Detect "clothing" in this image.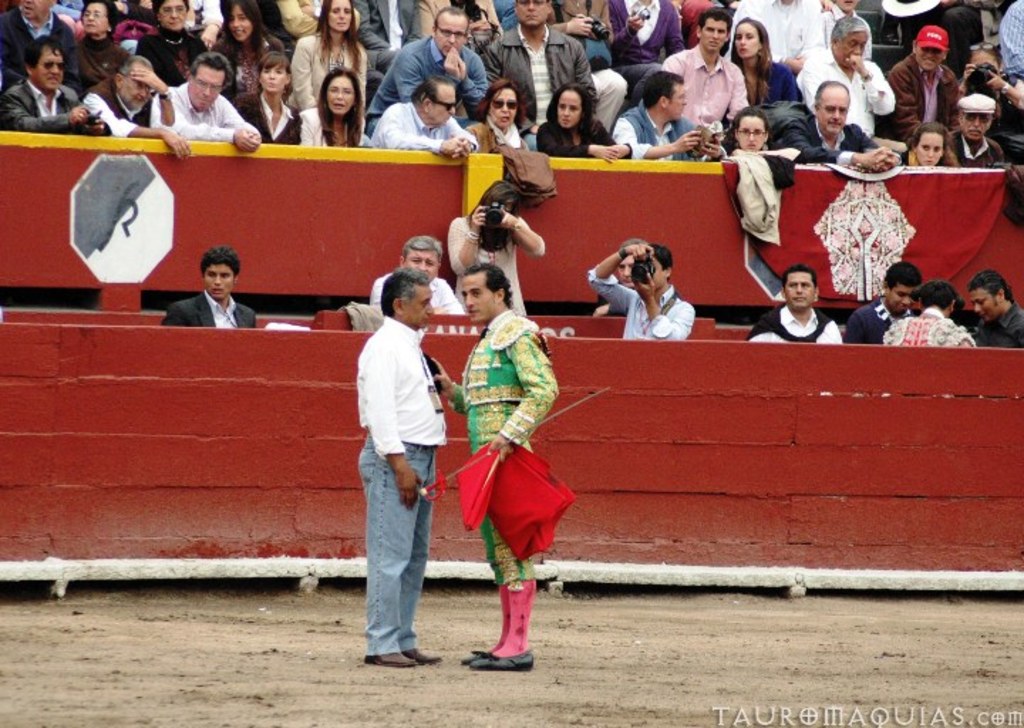
Detection: box=[997, 0, 1023, 82].
